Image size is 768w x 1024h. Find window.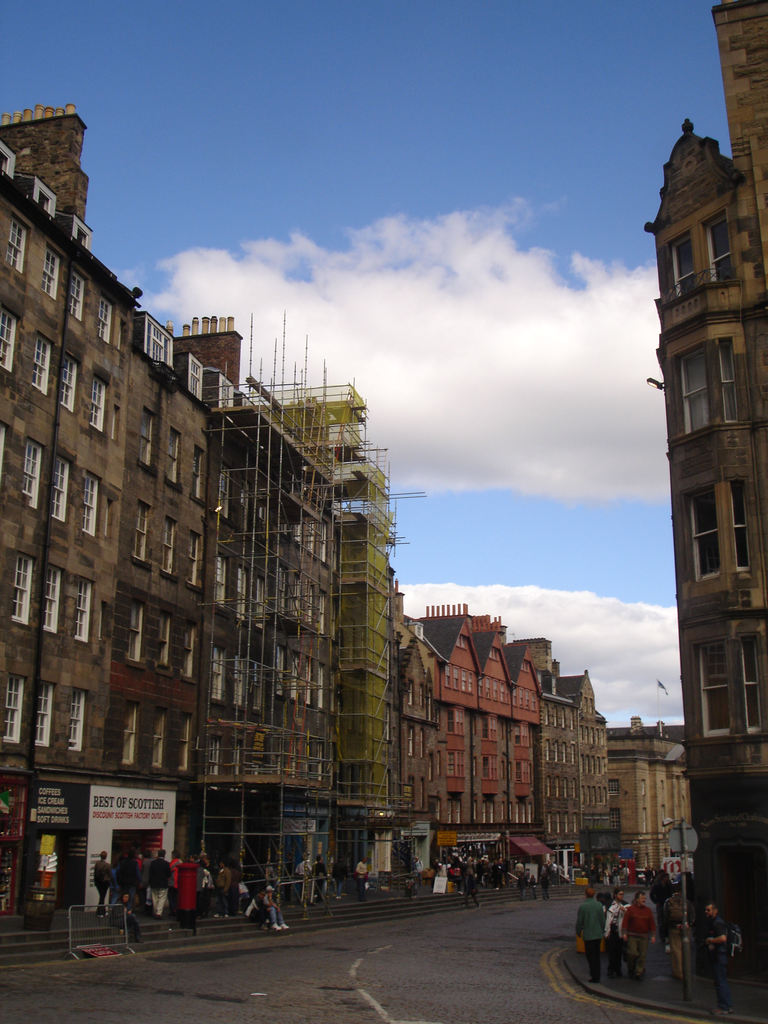
152,616,168,671.
